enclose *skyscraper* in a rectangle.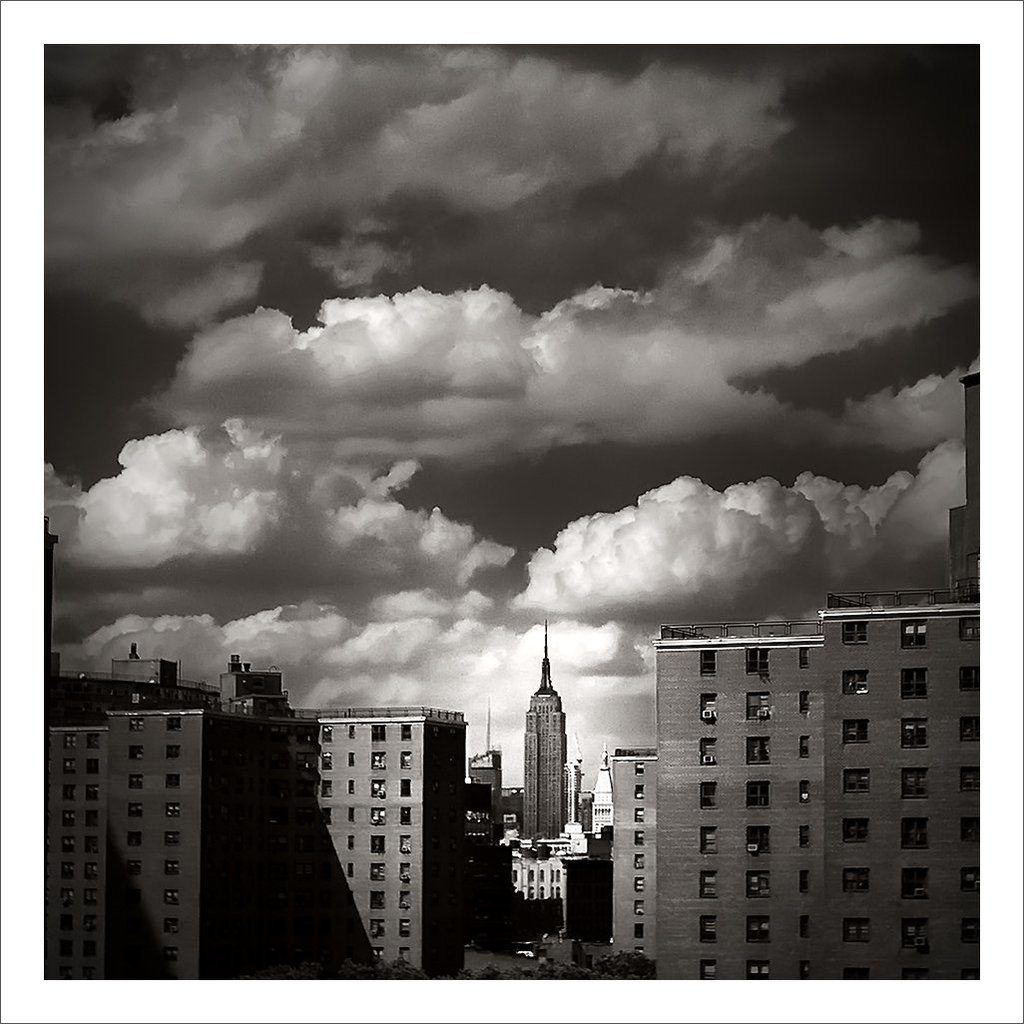
bbox=(653, 592, 981, 980).
